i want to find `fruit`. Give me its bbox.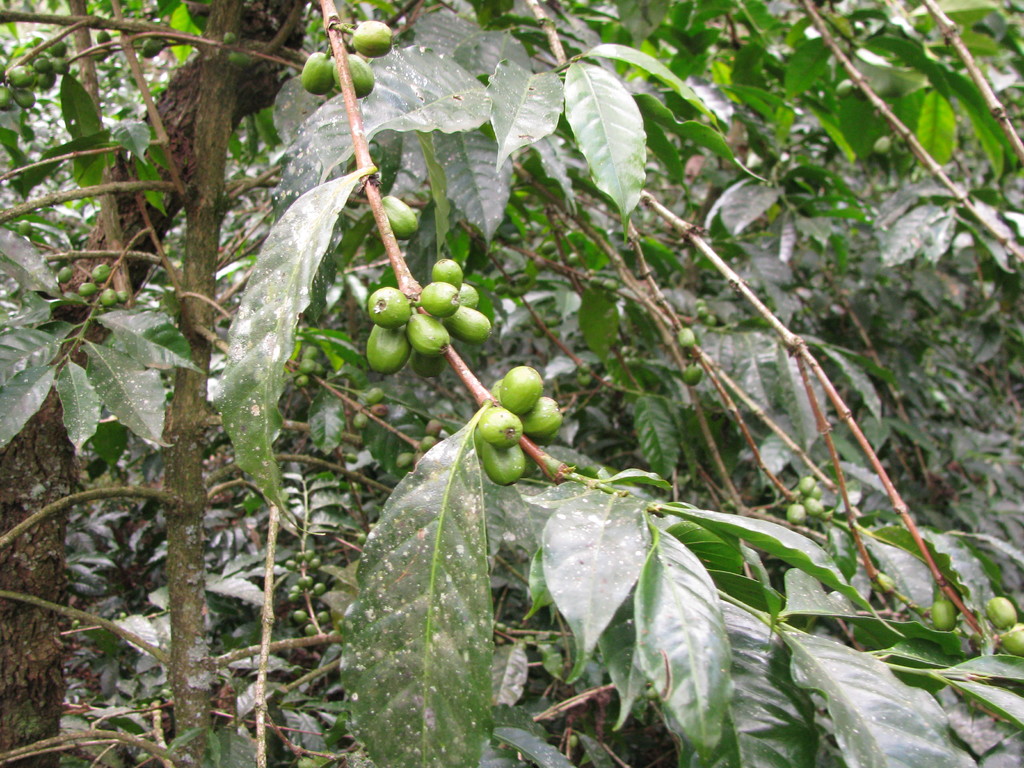
987,597,1023,633.
